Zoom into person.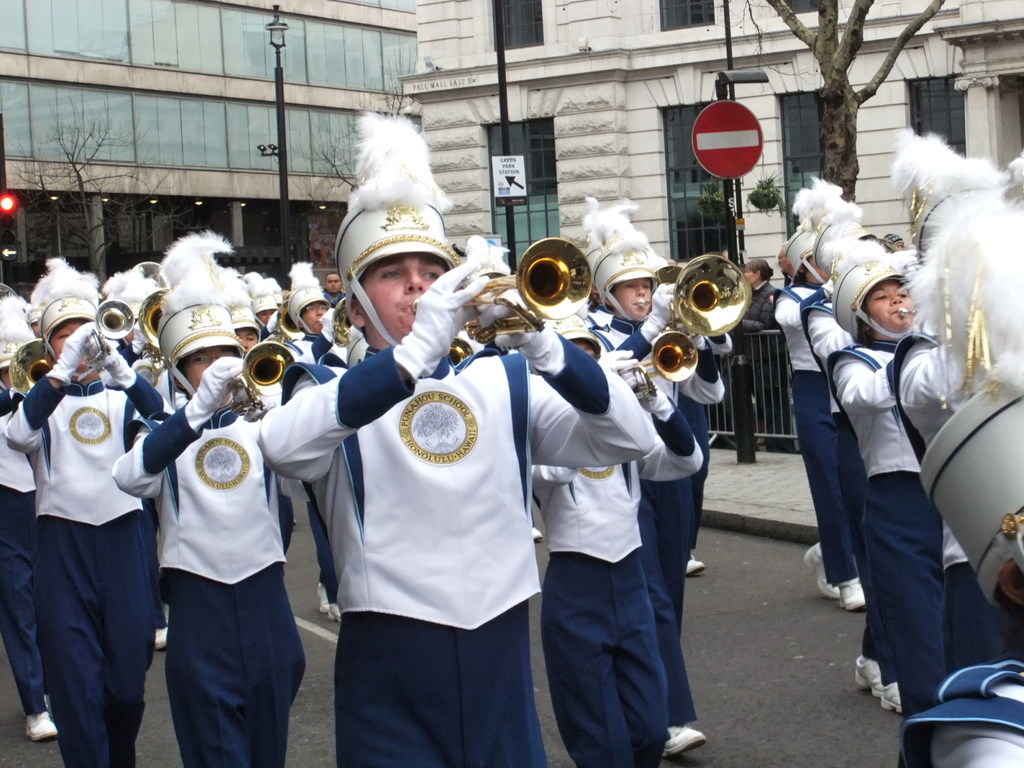
Zoom target: {"x1": 10, "y1": 278, "x2": 155, "y2": 767}.
